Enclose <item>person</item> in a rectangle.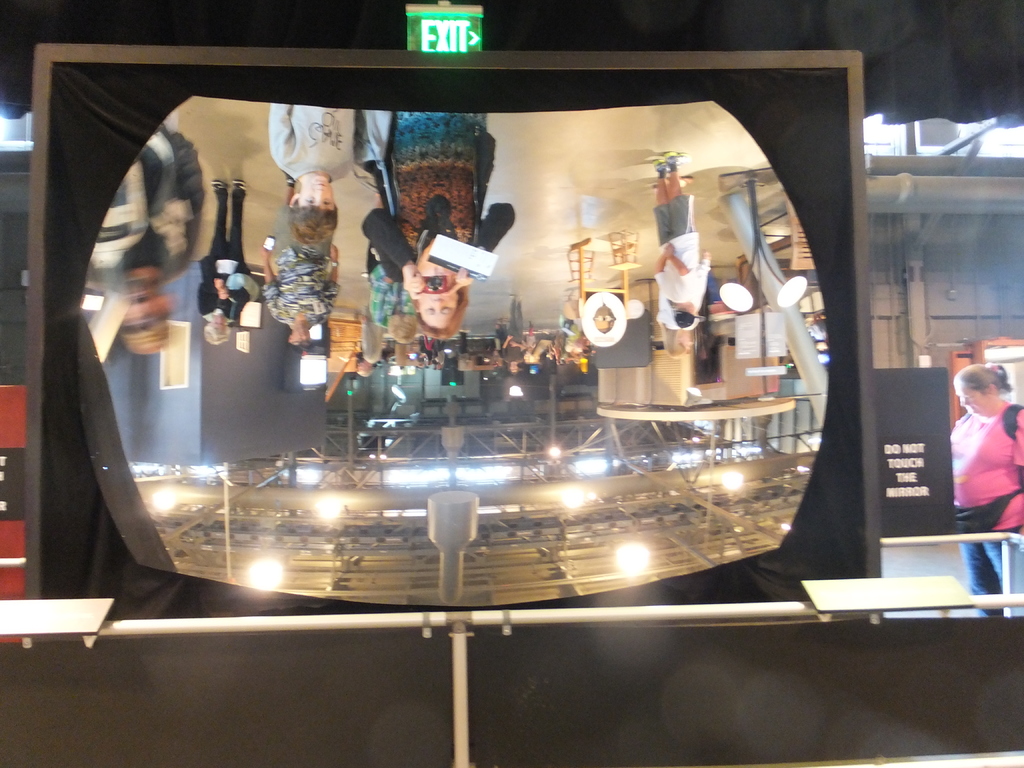
(left=200, top=180, right=253, bottom=346).
